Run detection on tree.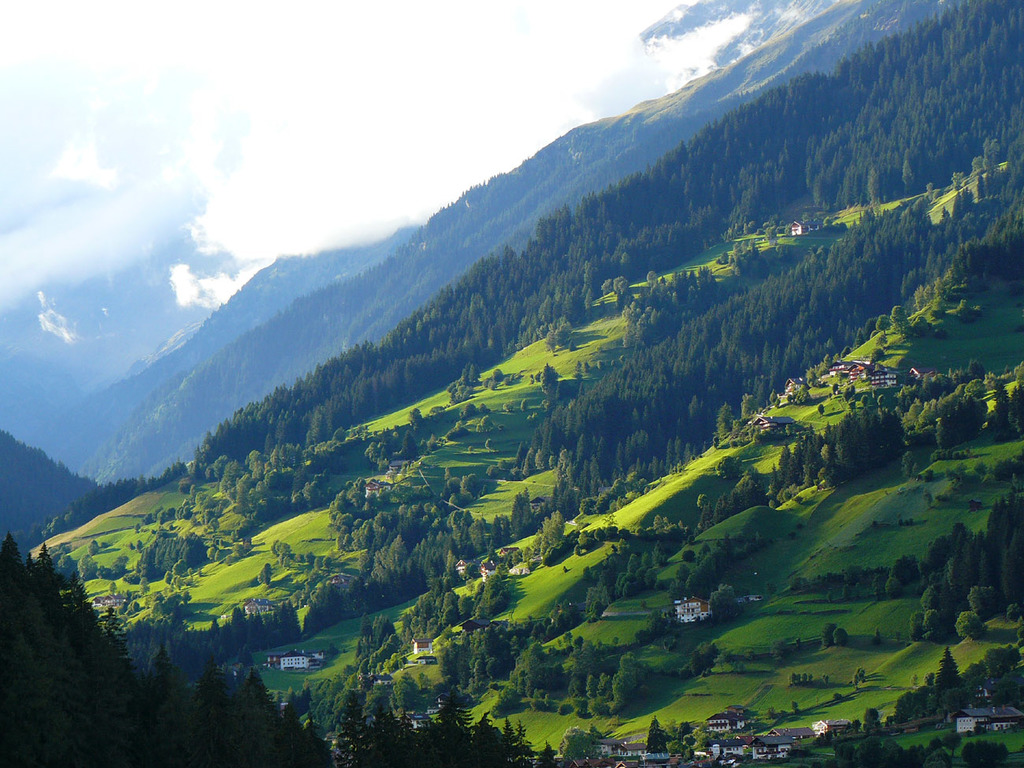
Result: pyautogui.locateOnScreen(659, 443, 671, 472).
